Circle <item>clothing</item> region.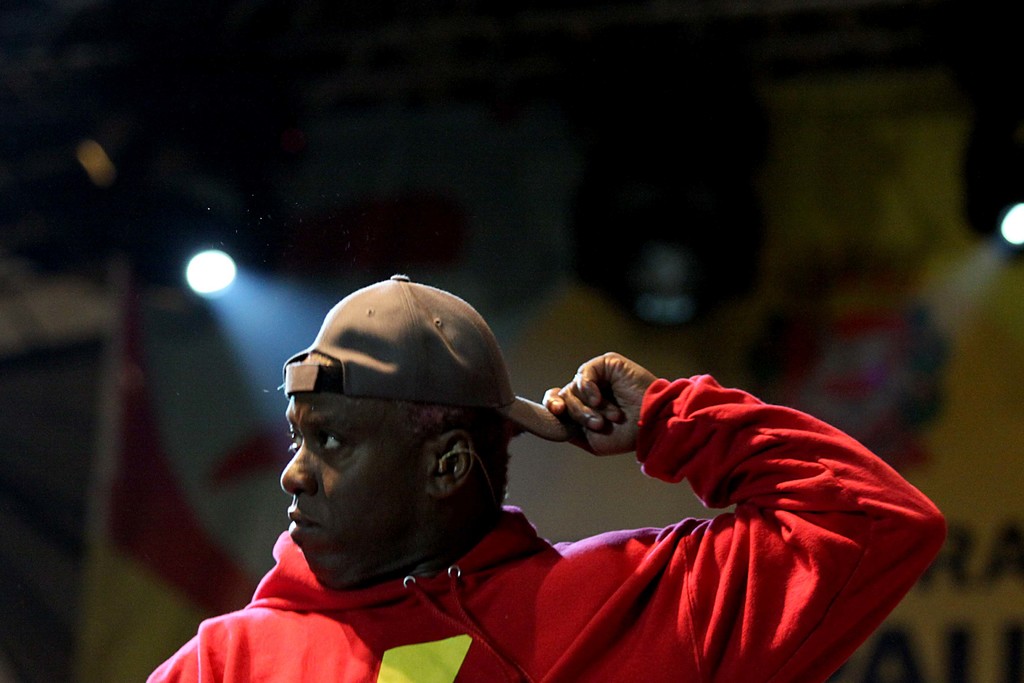
Region: <region>145, 373, 948, 682</region>.
